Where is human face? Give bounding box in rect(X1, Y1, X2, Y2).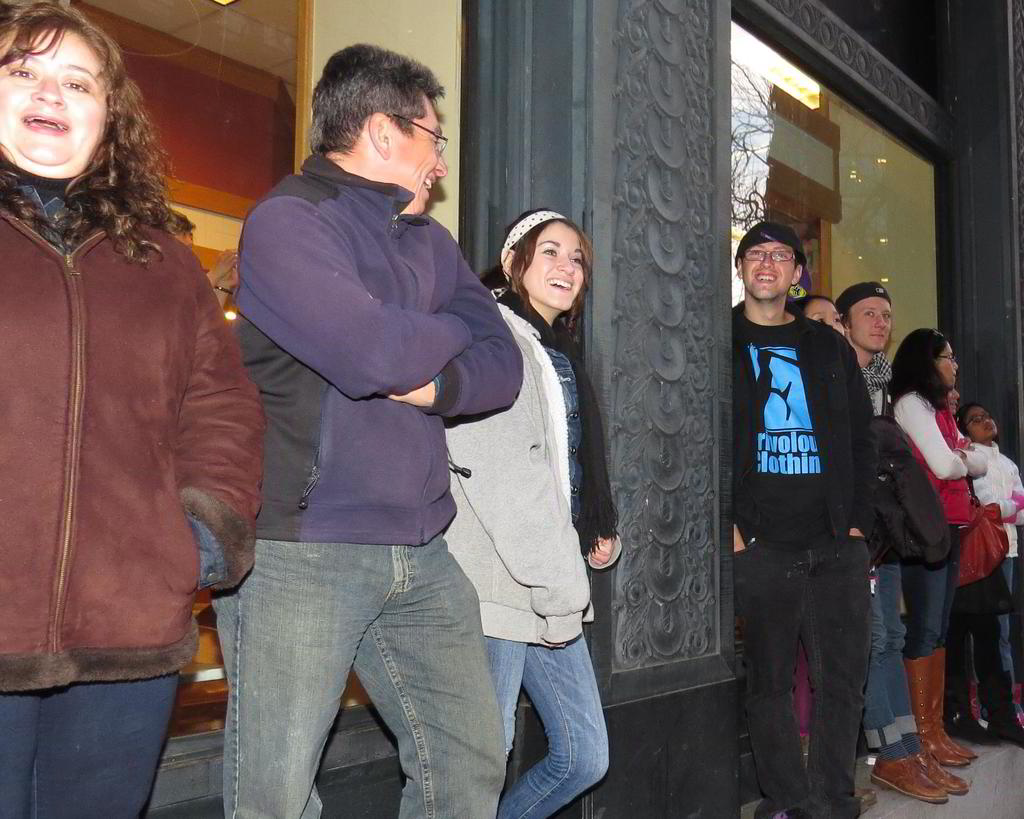
rect(968, 409, 996, 441).
